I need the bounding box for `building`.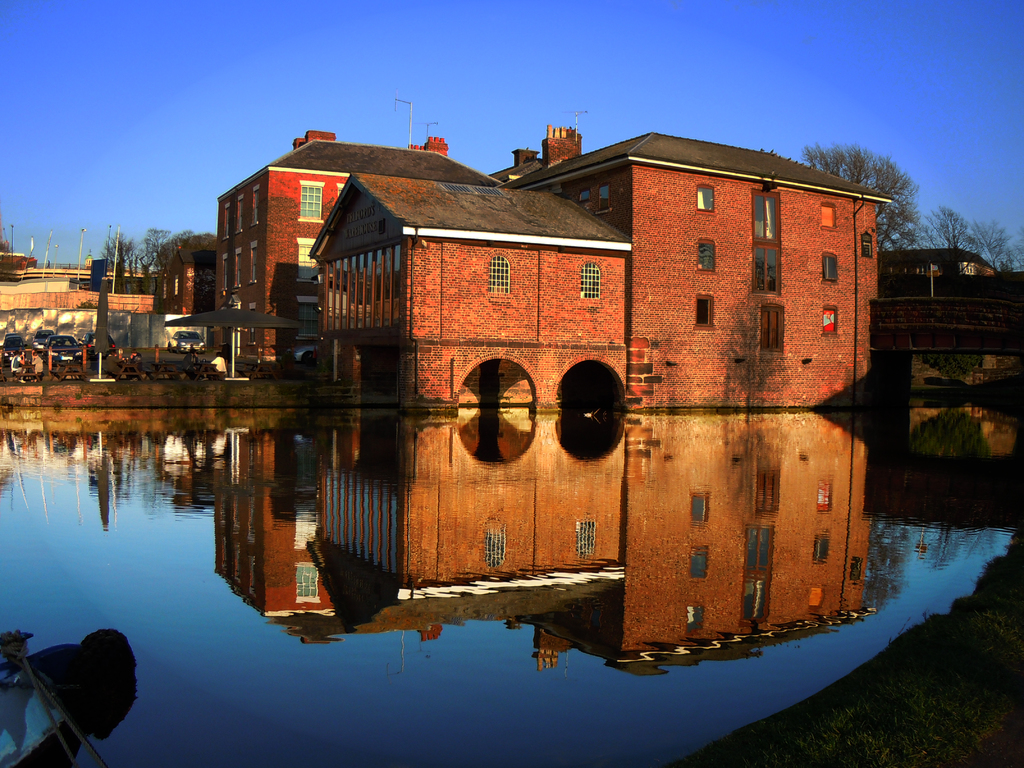
Here it is: x1=307 y1=172 x2=634 y2=348.
